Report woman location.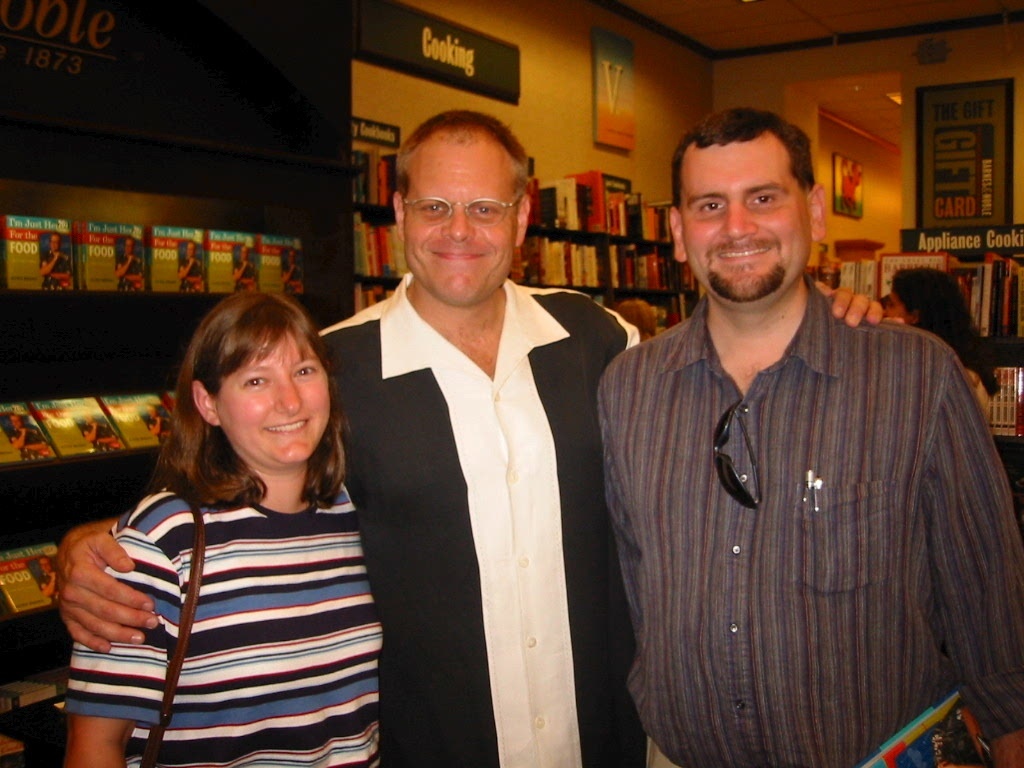
Report: locate(68, 283, 402, 755).
